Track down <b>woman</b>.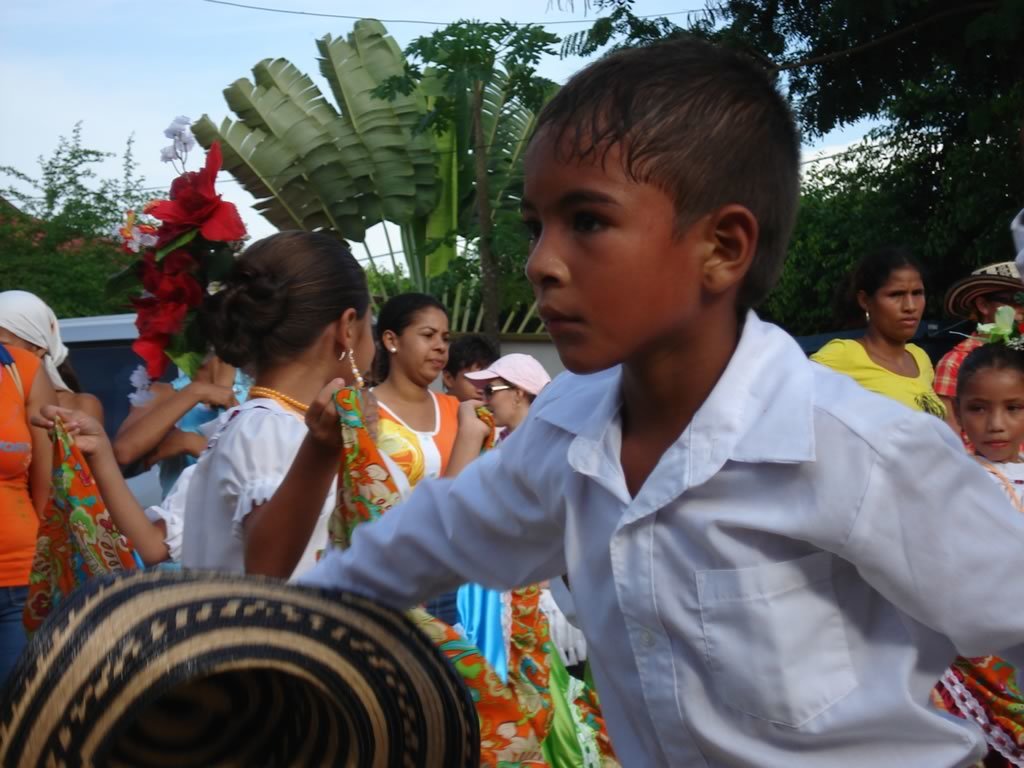
Tracked to bbox=(112, 275, 256, 498).
